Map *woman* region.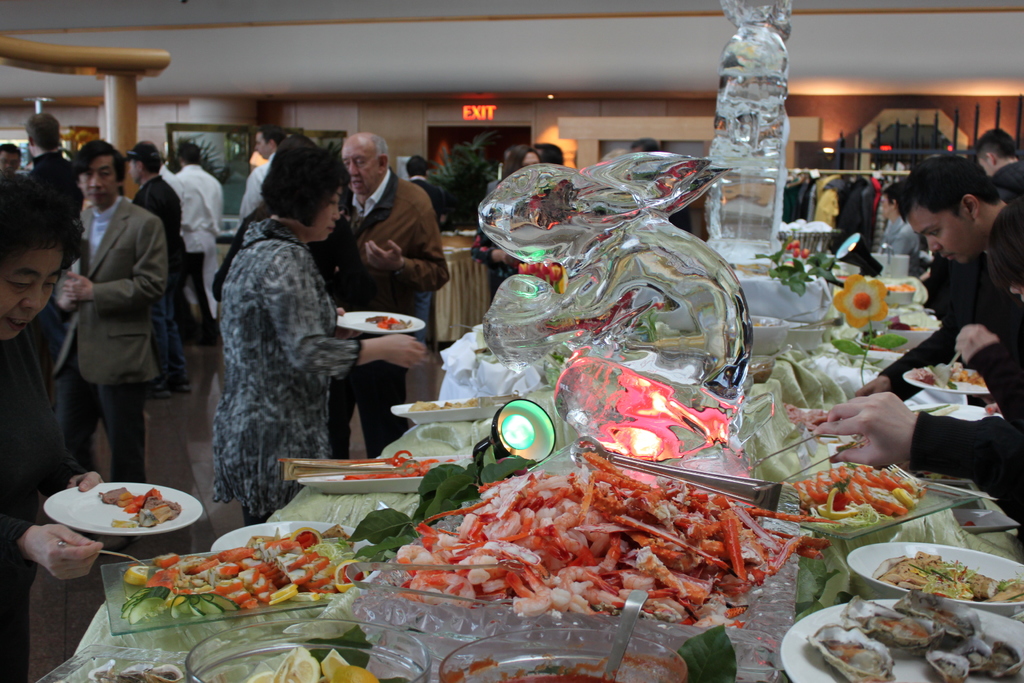
Mapped to l=209, t=137, r=421, b=527.
